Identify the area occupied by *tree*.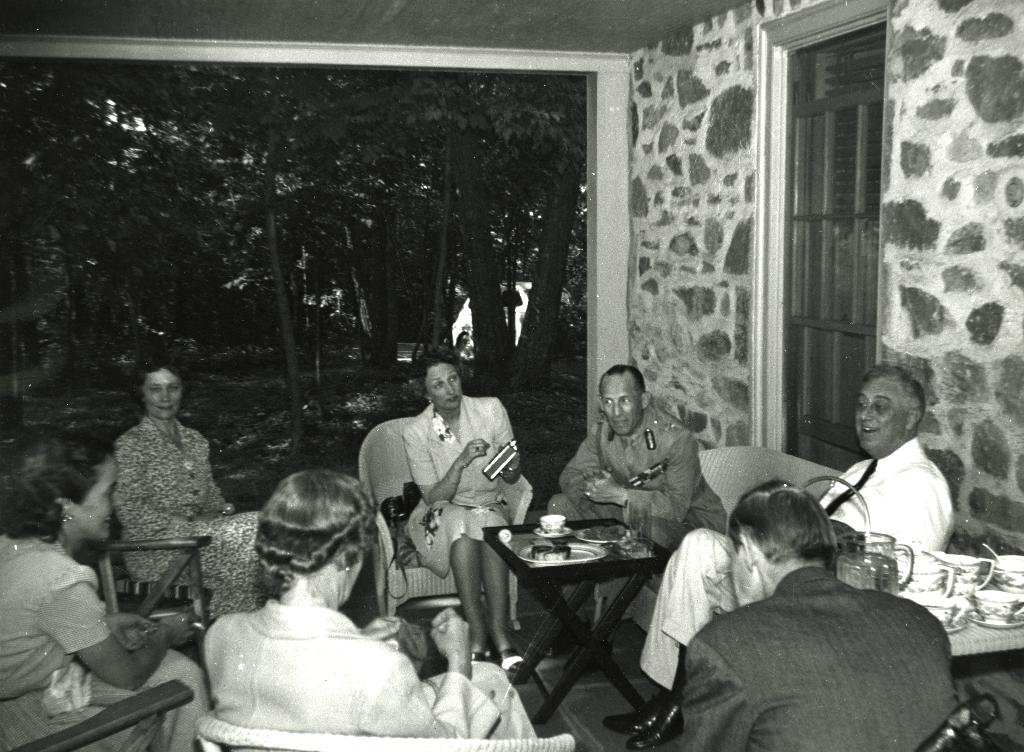
Area: (196, 71, 372, 452).
